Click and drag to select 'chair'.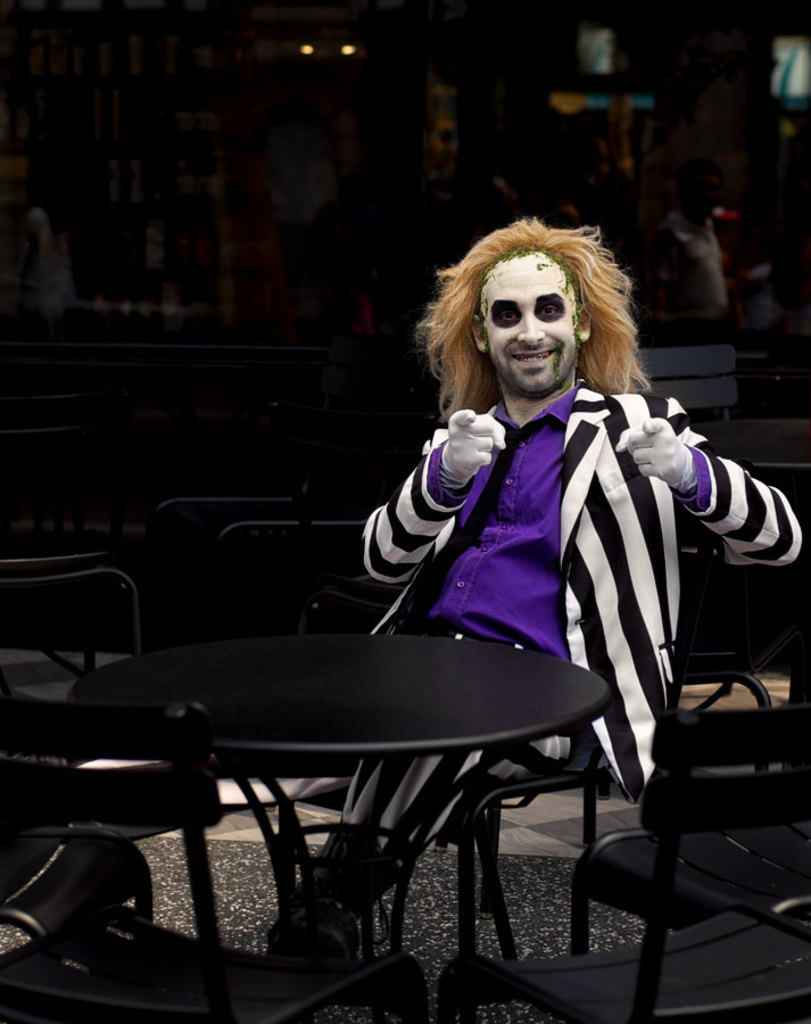
Selection: bbox=(435, 705, 808, 1023).
